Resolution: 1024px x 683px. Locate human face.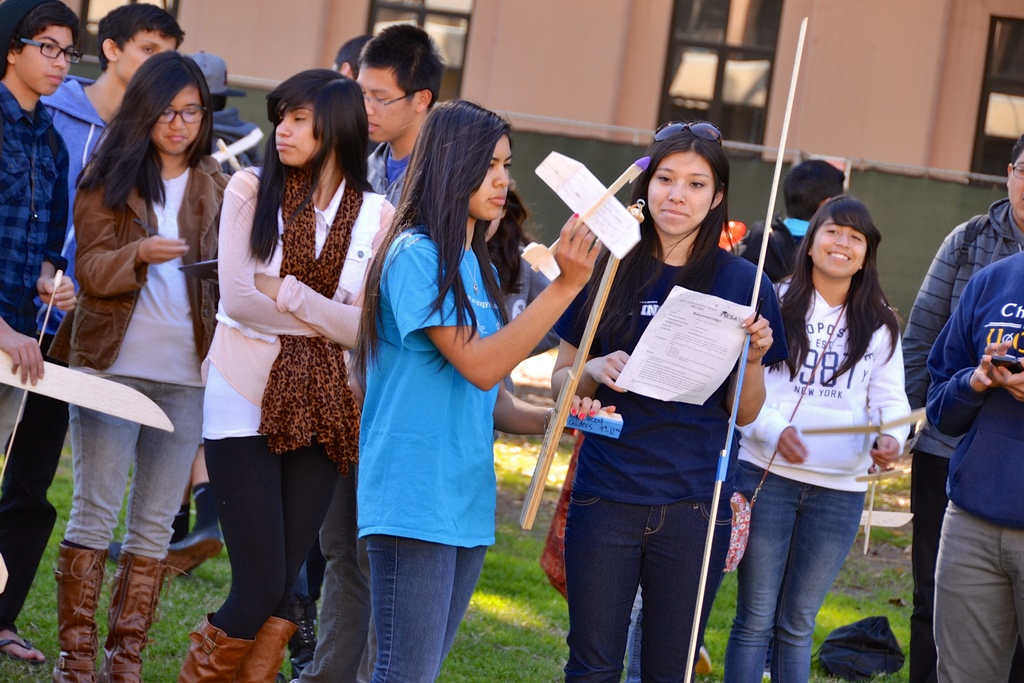
<box>17,28,70,97</box>.
